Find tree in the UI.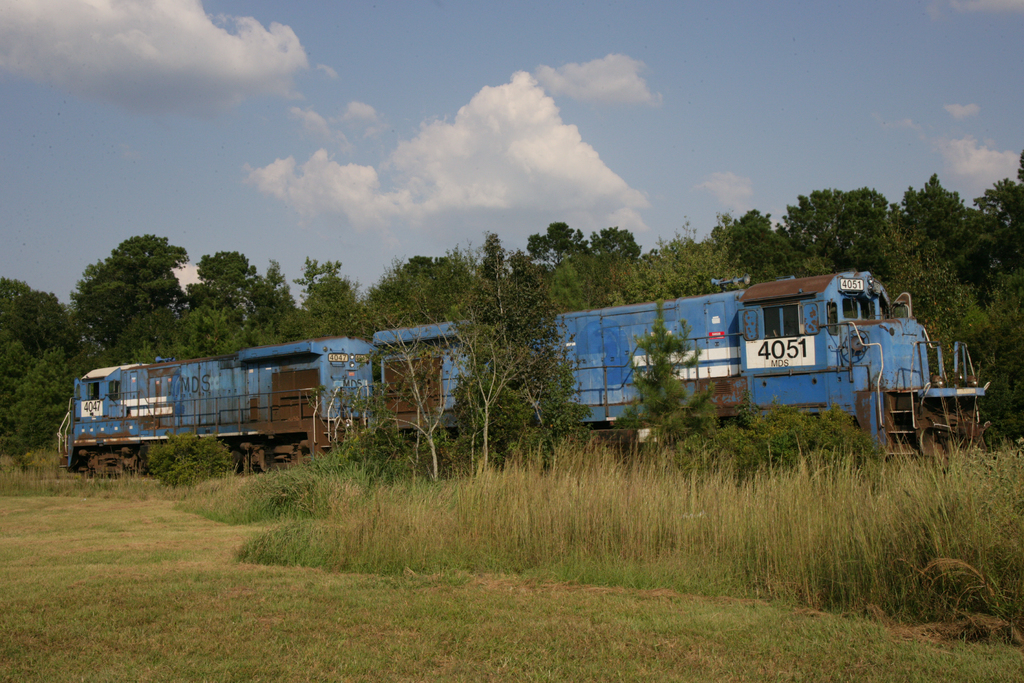
UI element at <bbox>68, 224, 191, 348</bbox>.
